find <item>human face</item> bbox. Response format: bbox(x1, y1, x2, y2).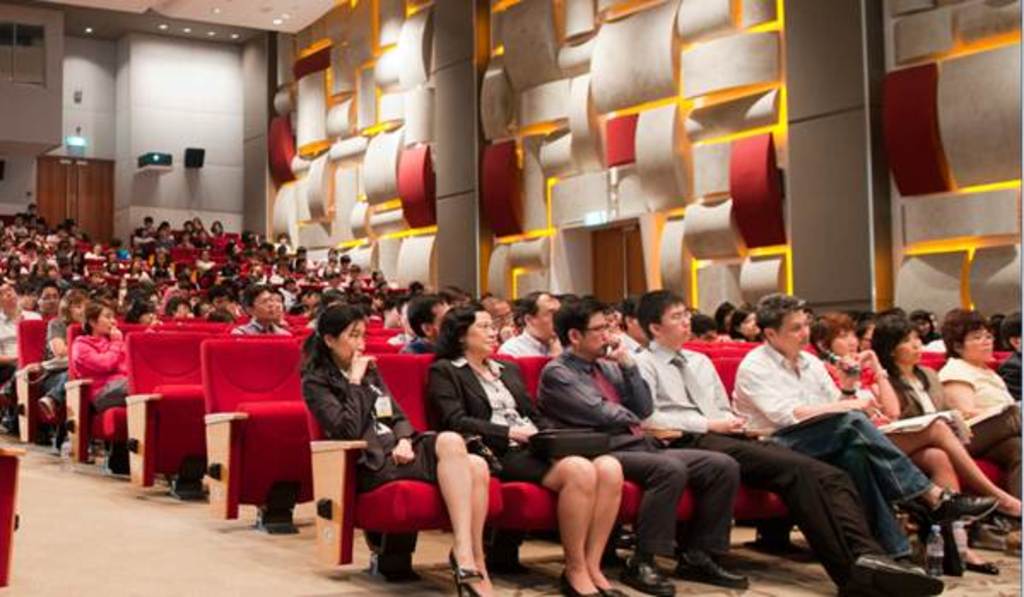
bbox(255, 293, 272, 316).
